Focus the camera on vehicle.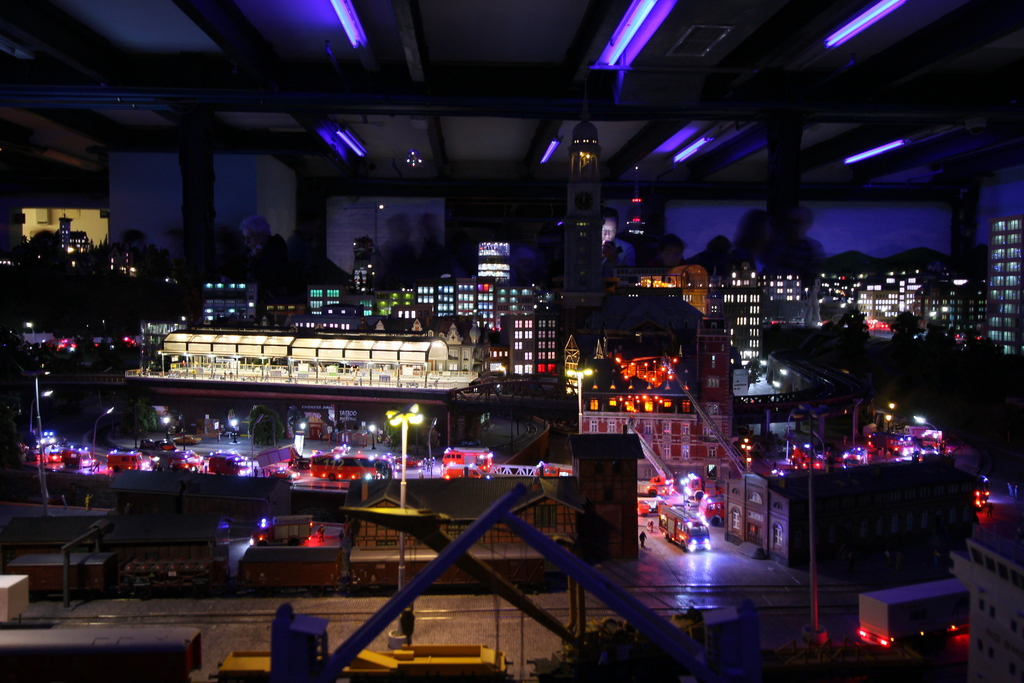
Focus region: (left=646, top=470, right=681, bottom=497).
